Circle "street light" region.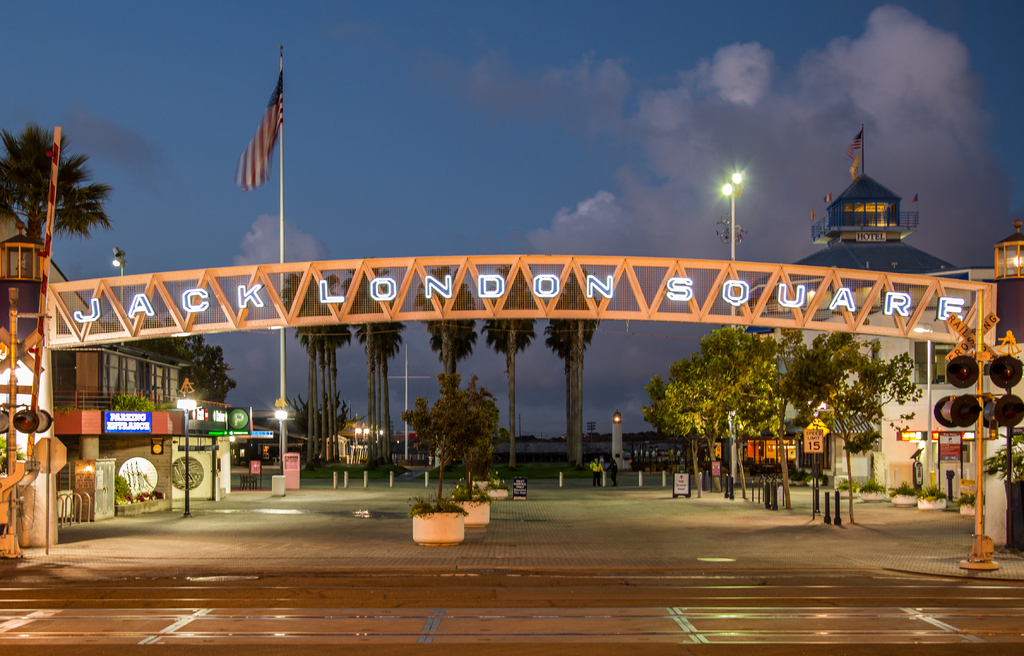
Region: 173/374/197/522.
